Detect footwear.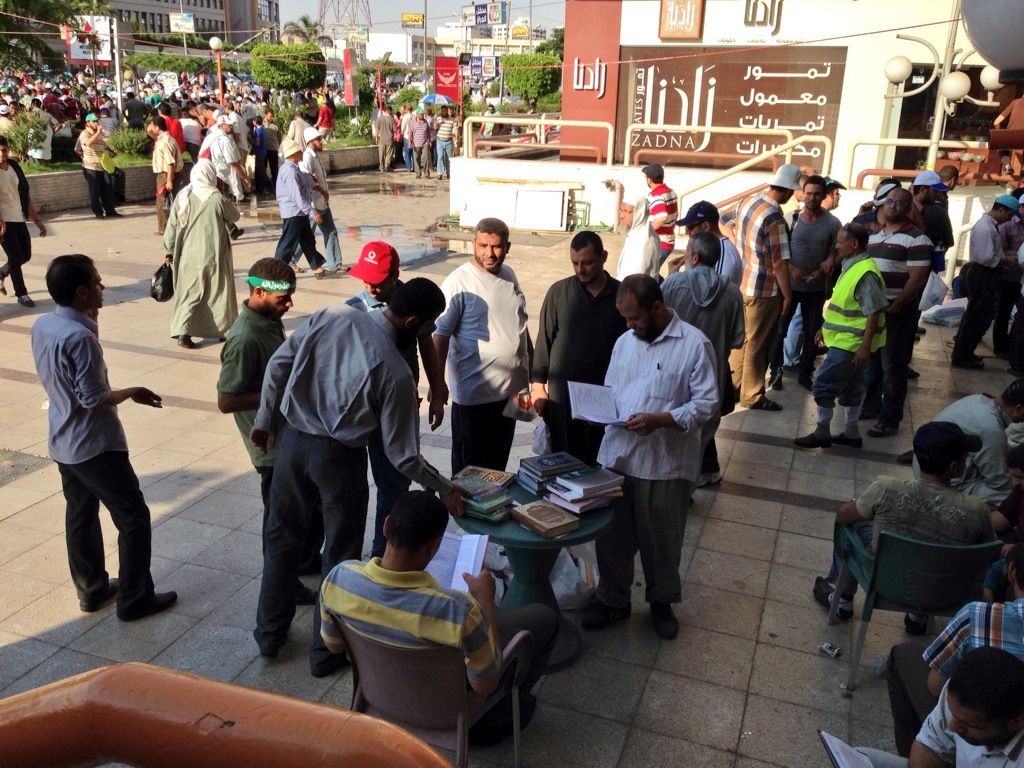
Detected at crop(796, 365, 812, 392).
